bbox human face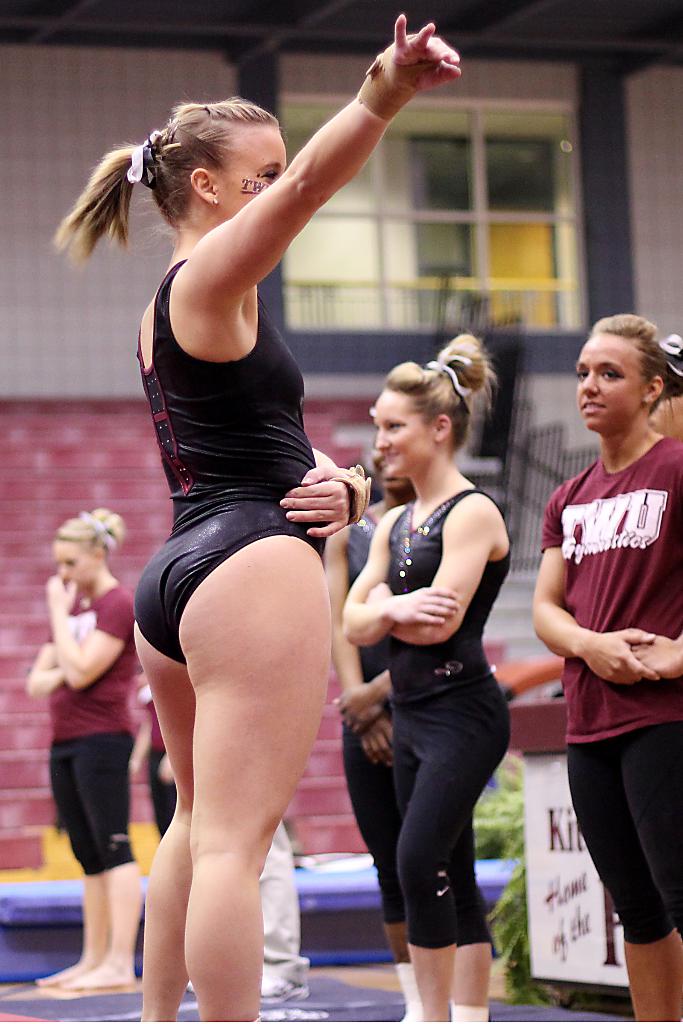
[211, 114, 286, 218]
